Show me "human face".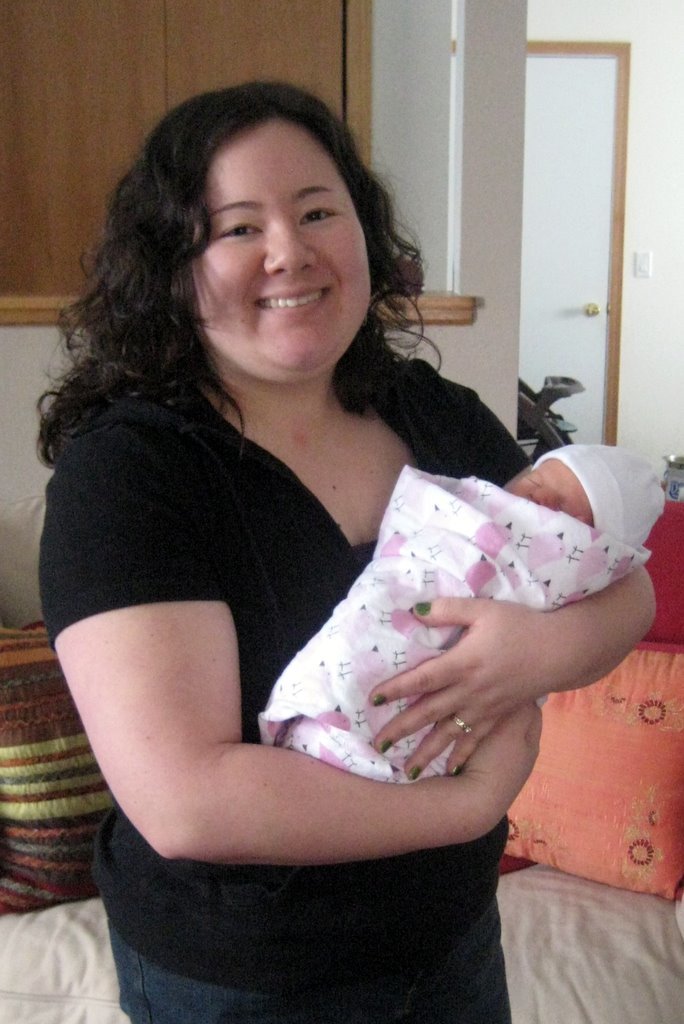
"human face" is here: (174,115,373,374).
